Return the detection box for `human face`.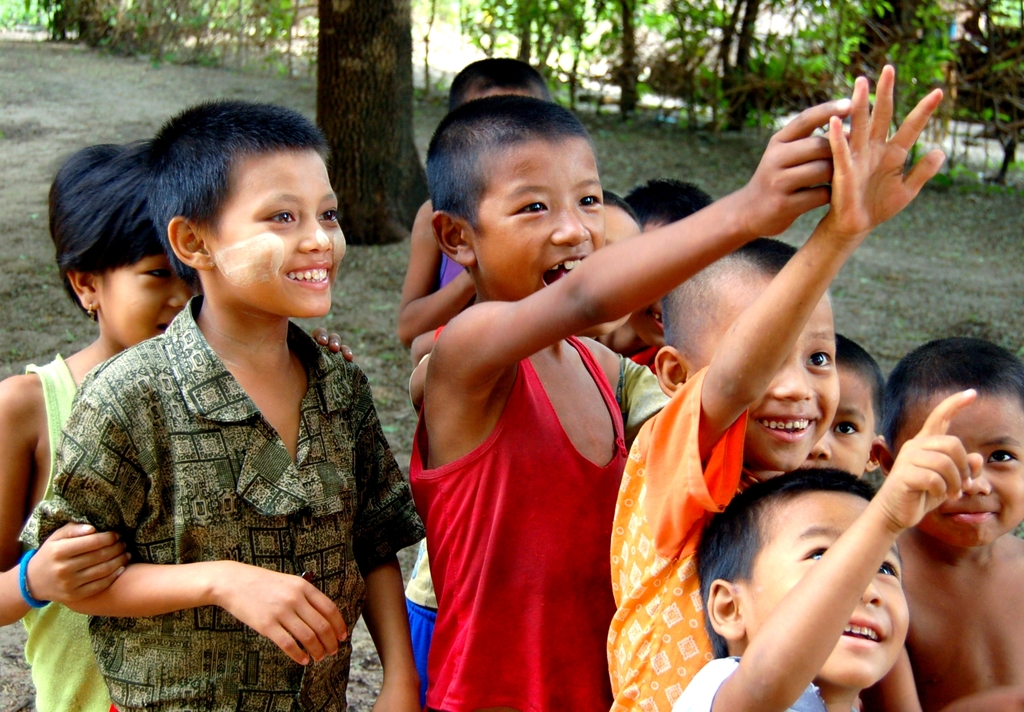
bbox(786, 361, 881, 477).
